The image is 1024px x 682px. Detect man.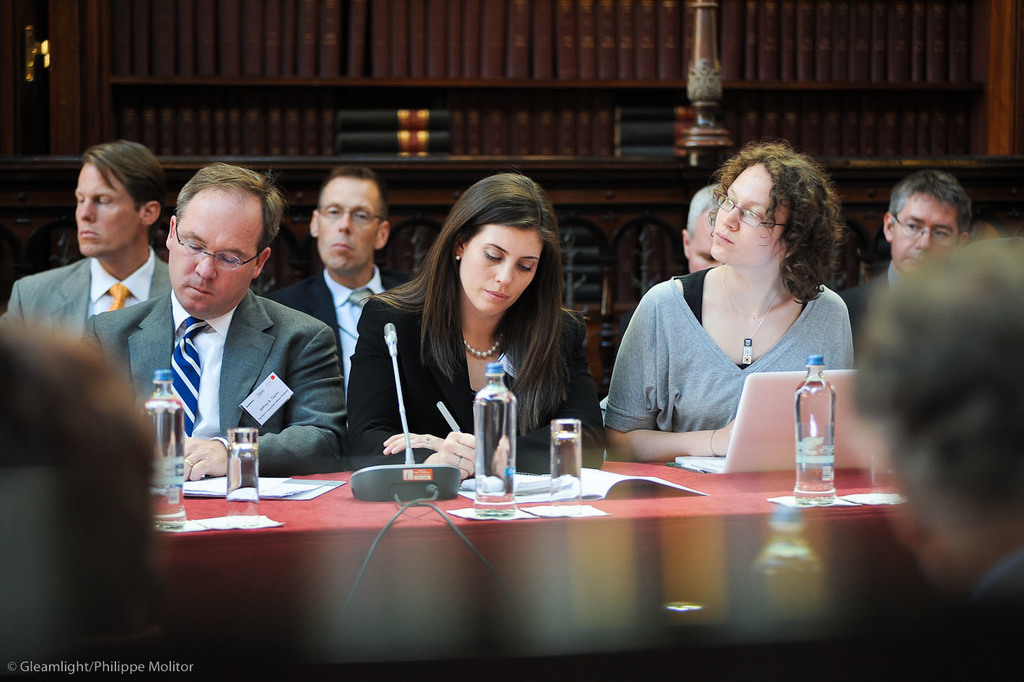
Detection: (x1=838, y1=163, x2=971, y2=346).
